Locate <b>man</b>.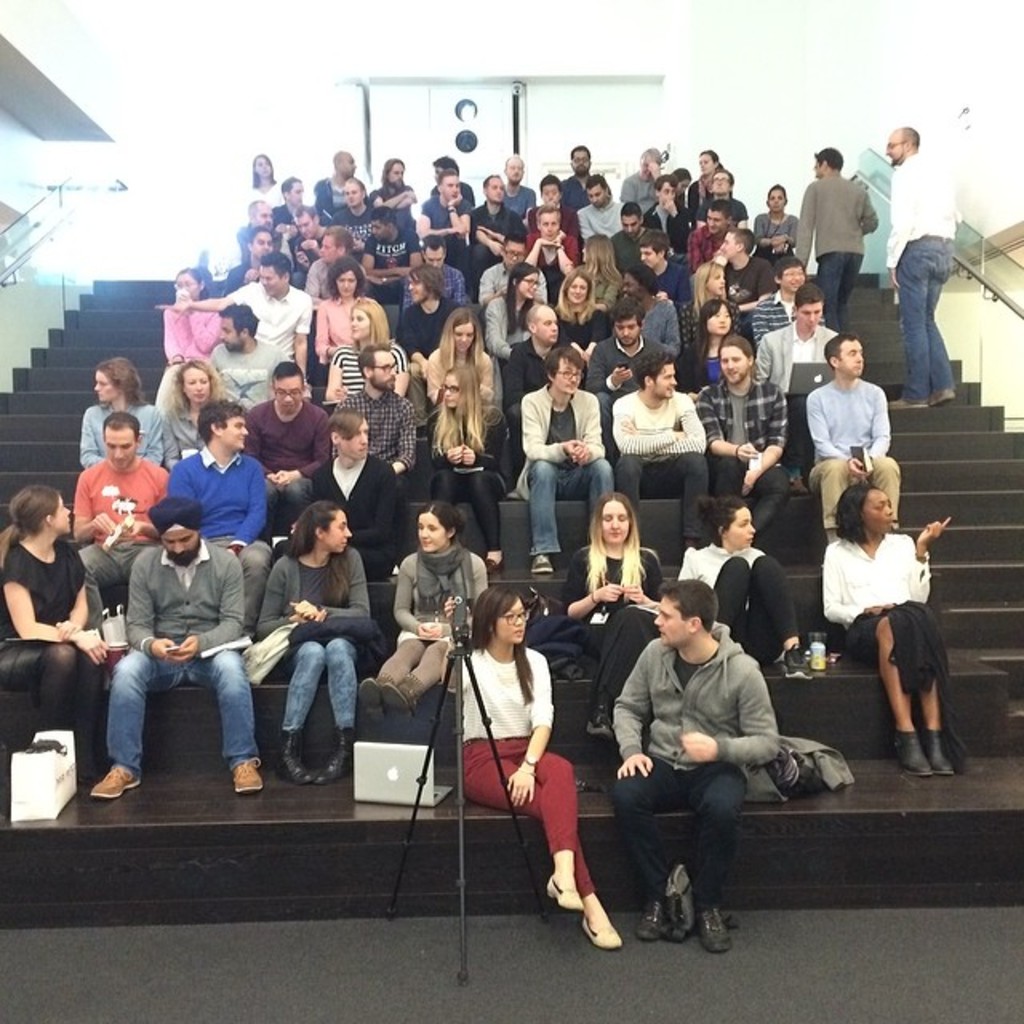
Bounding box: box(589, 306, 661, 454).
